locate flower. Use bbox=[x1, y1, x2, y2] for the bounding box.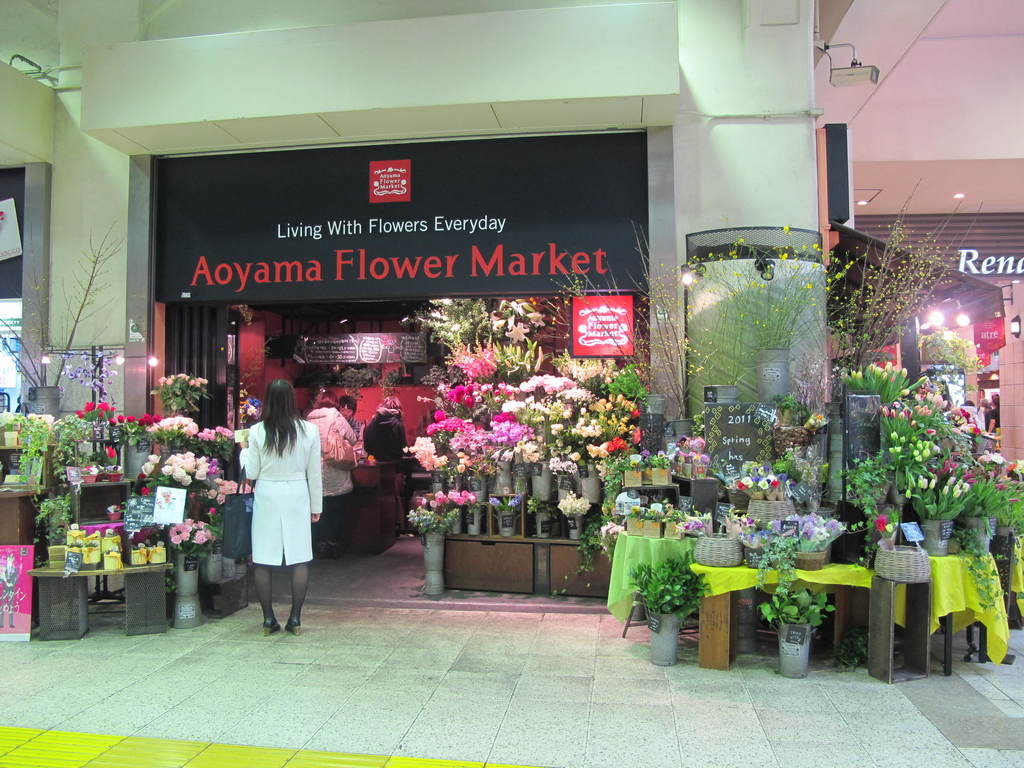
bbox=[111, 407, 113, 411].
